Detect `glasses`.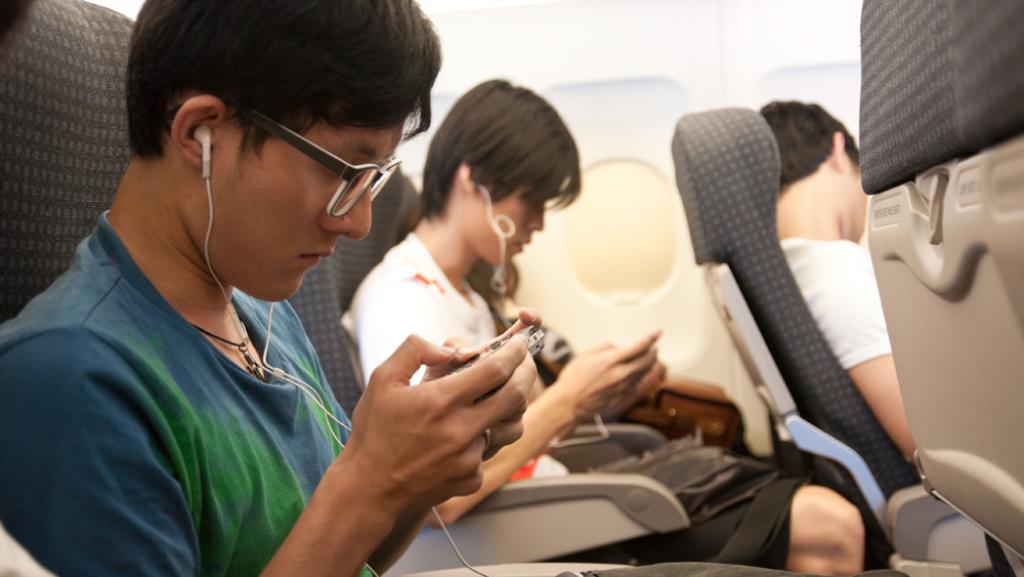
Detected at (x1=224, y1=120, x2=413, y2=201).
